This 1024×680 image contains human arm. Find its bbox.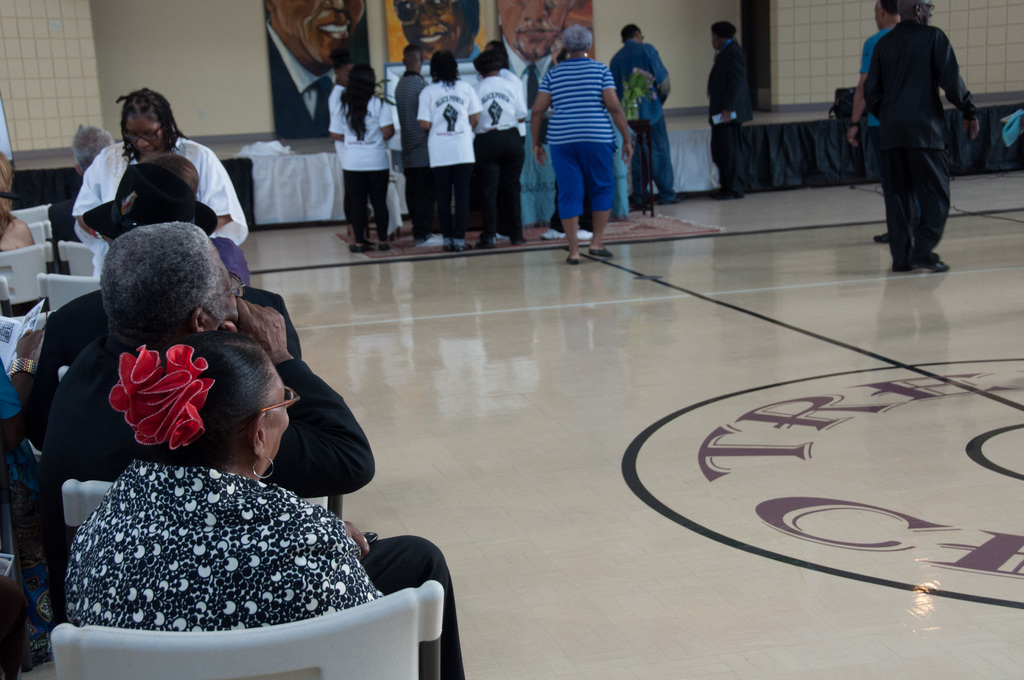
bbox(849, 36, 865, 152).
